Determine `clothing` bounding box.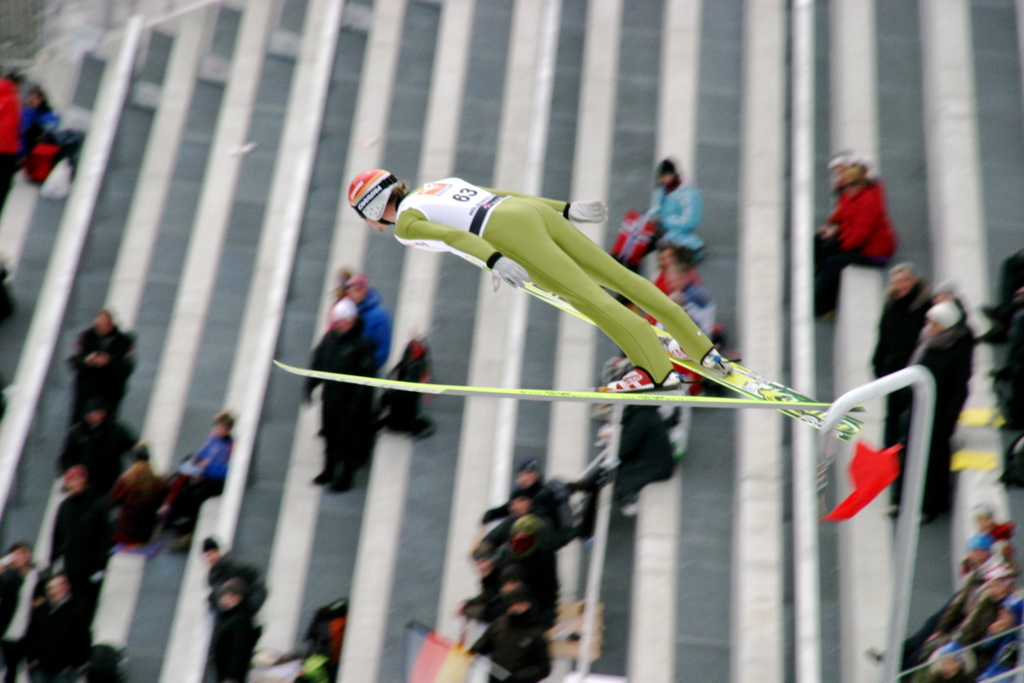
Determined: (x1=205, y1=595, x2=260, y2=682).
